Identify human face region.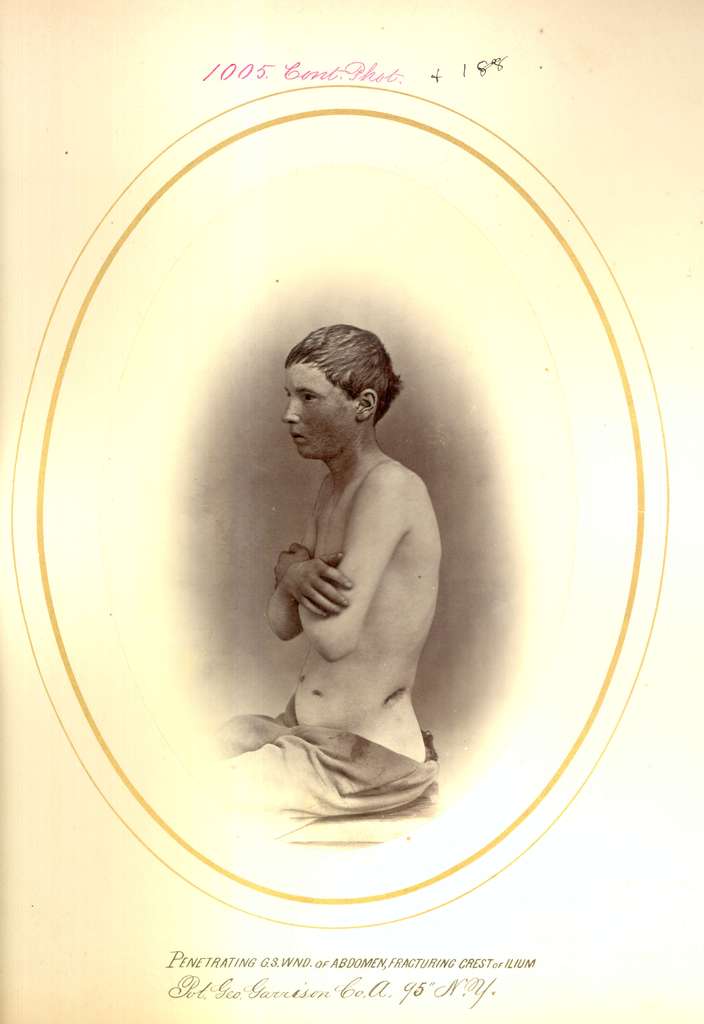
Region: (left=283, top=363, right=355, bottom=459).
